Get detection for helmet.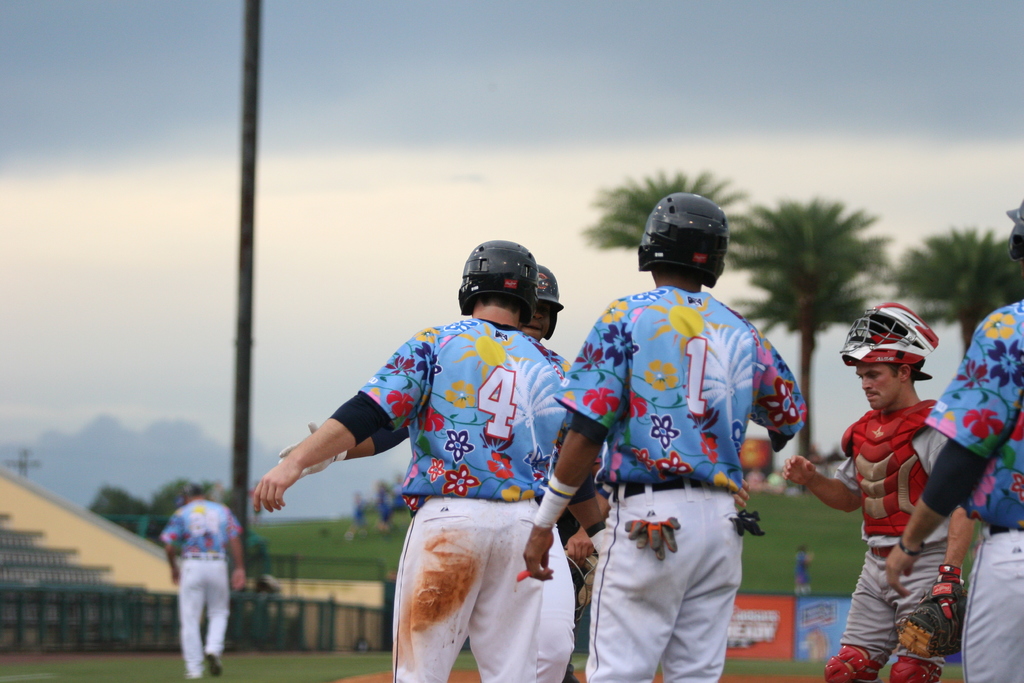
Detection: l=634, t=192, r=740, b=288.
